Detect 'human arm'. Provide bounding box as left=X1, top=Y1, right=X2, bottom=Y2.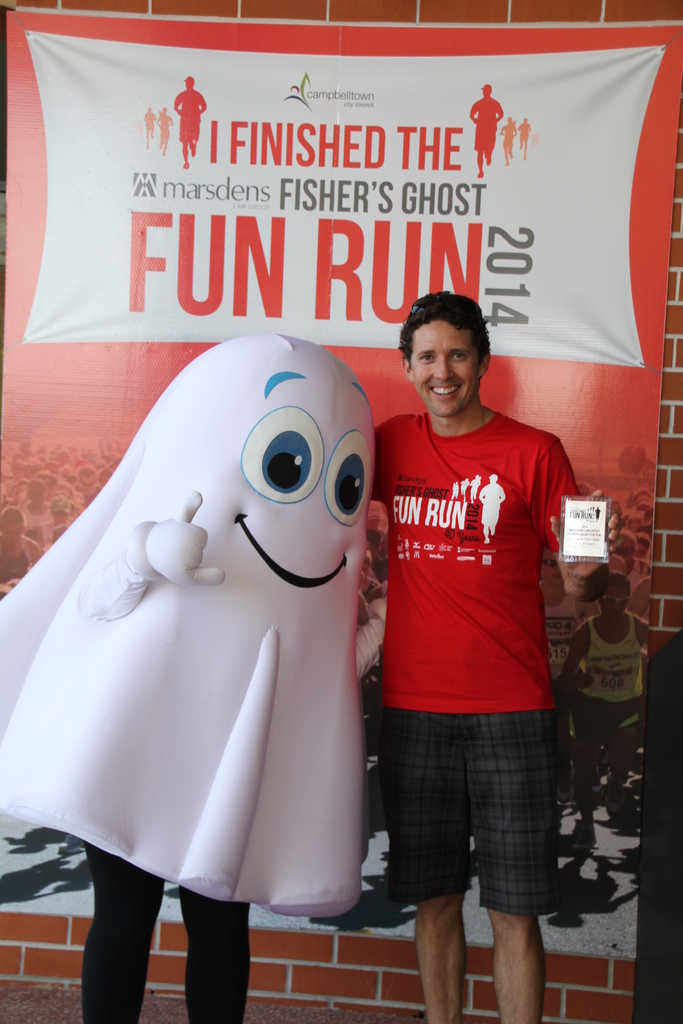
left=76, top=497, right=226, bottom=618.
